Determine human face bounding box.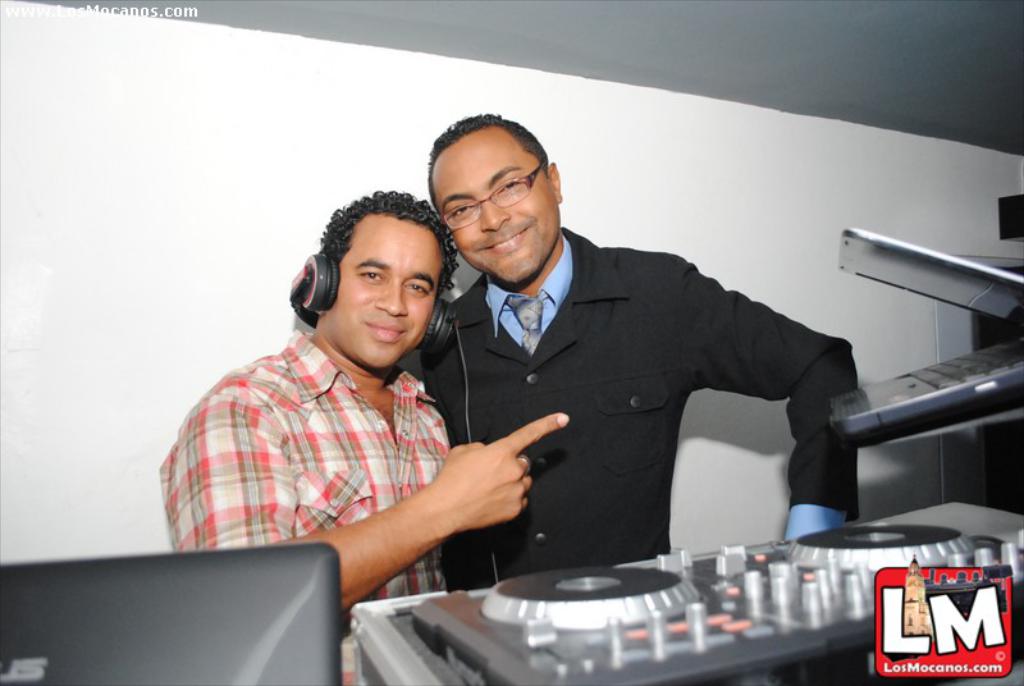
Determined: <bbox>330, 210, 440, 370</bbox>.
